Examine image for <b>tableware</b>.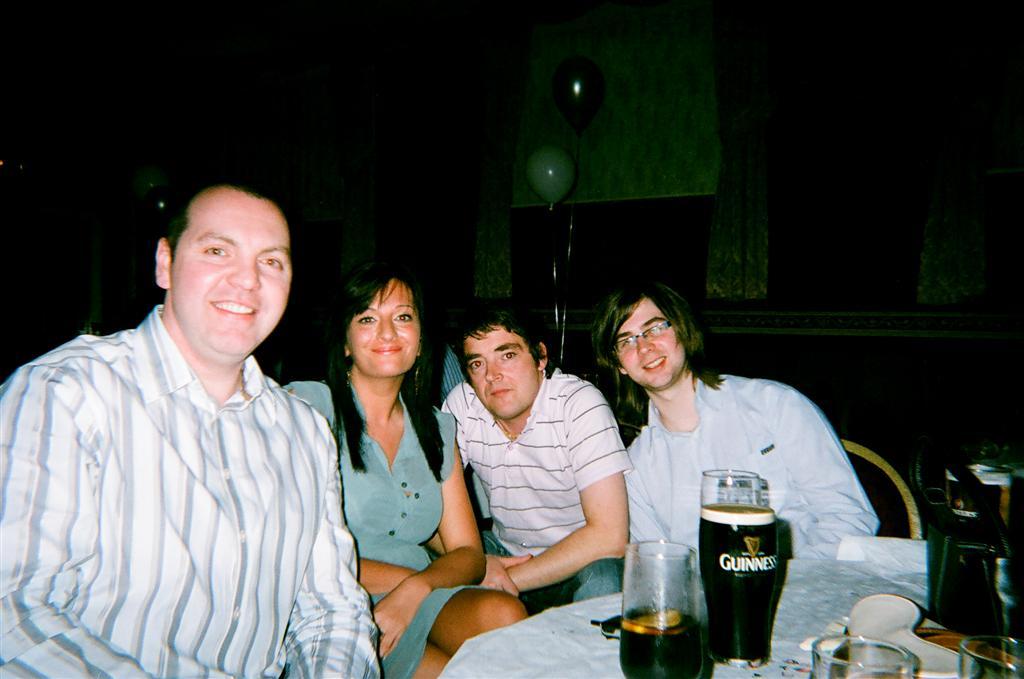
Examination result: bbox=[863, 596, 978, 678].
